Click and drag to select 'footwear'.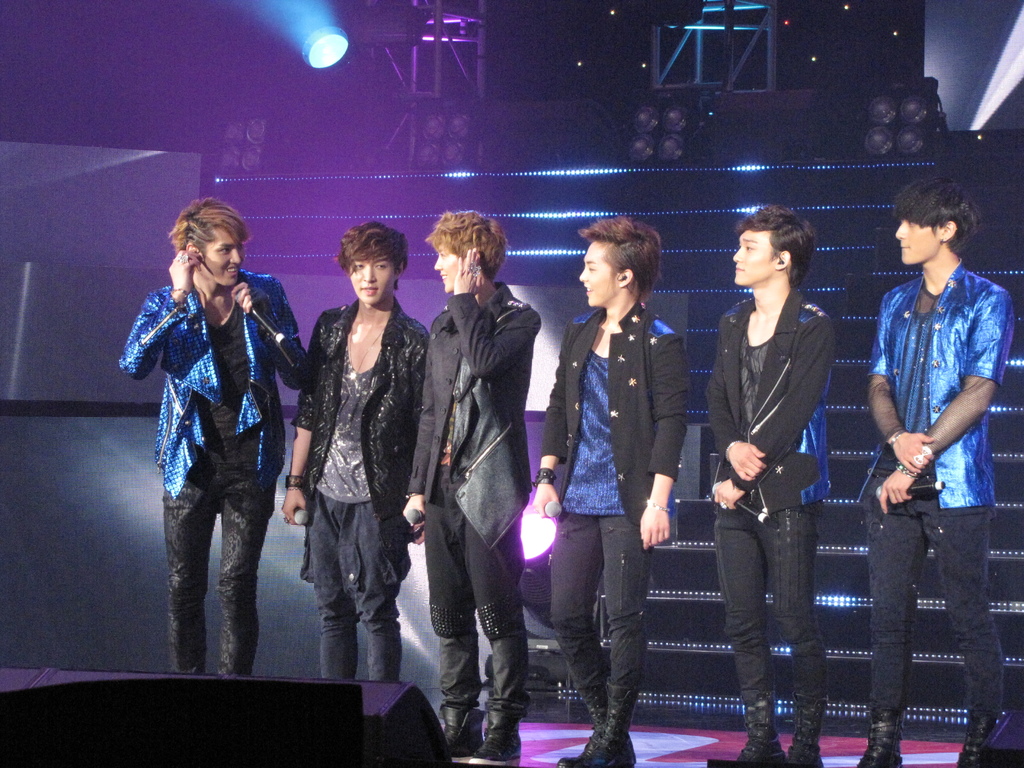
Selection: 858, 715, 903, 767.
